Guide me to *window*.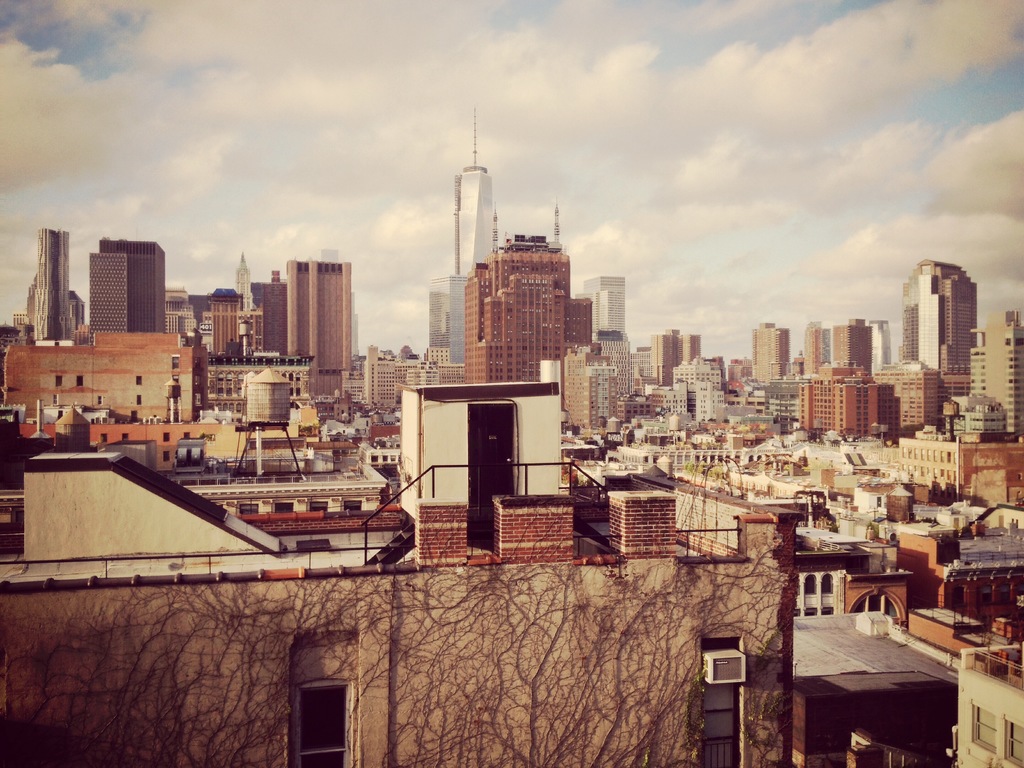
Guidance: [left=794, top=611, right=801, bottom=616].
